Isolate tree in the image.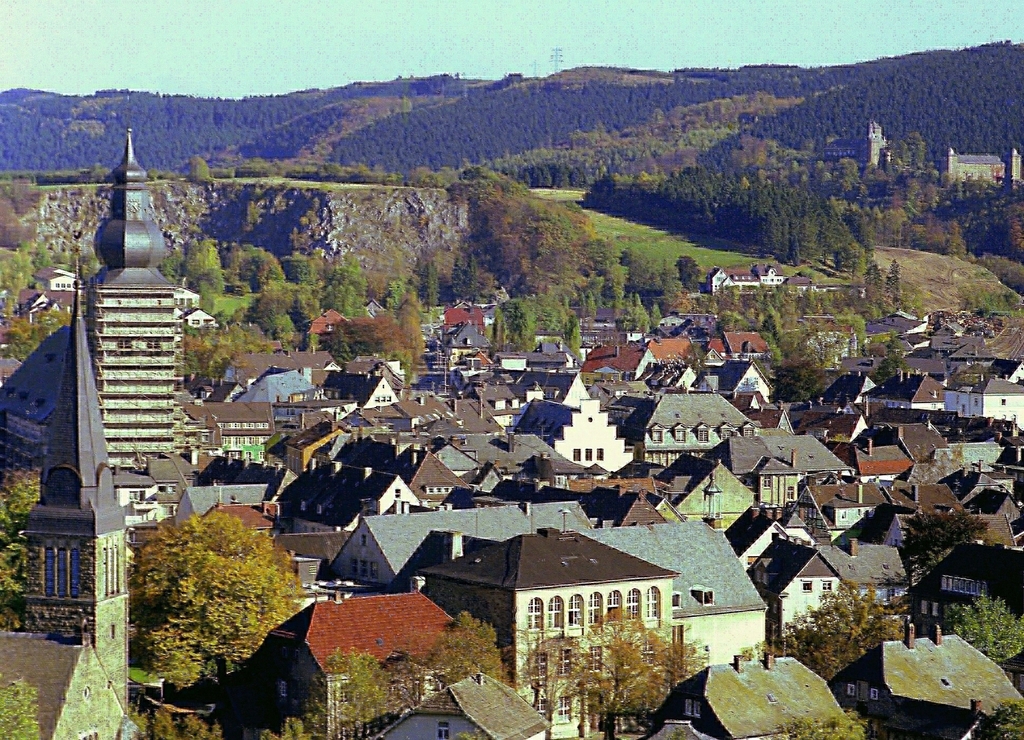
Isolated region: [left=397, top=260, right=520, bottom=316].
